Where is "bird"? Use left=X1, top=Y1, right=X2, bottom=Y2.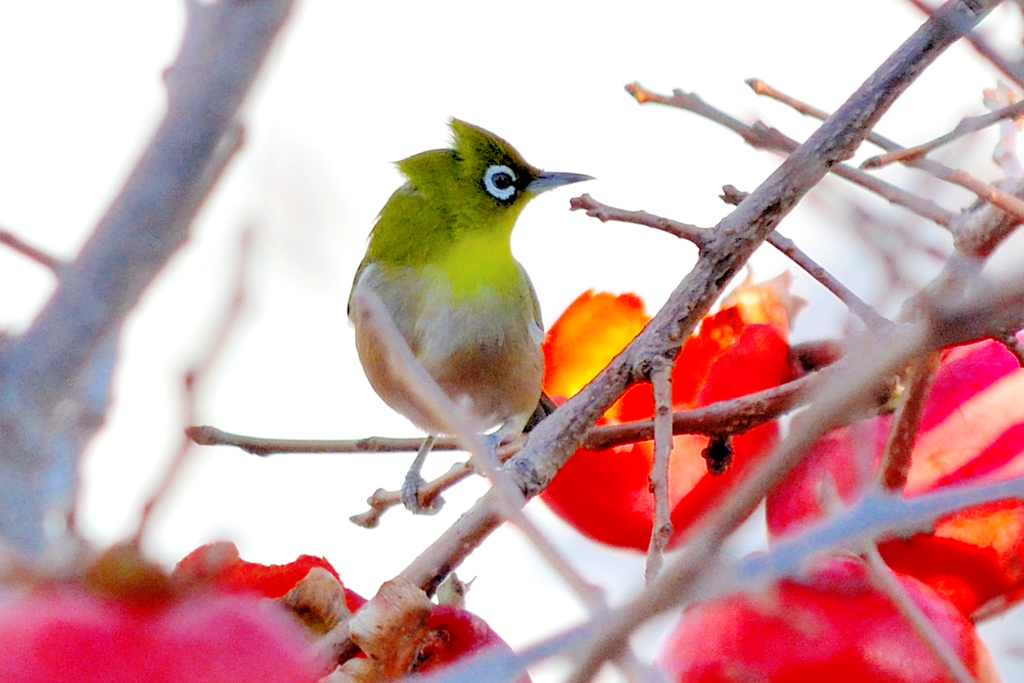
left=346, top=110, right=571, bottom=526.
